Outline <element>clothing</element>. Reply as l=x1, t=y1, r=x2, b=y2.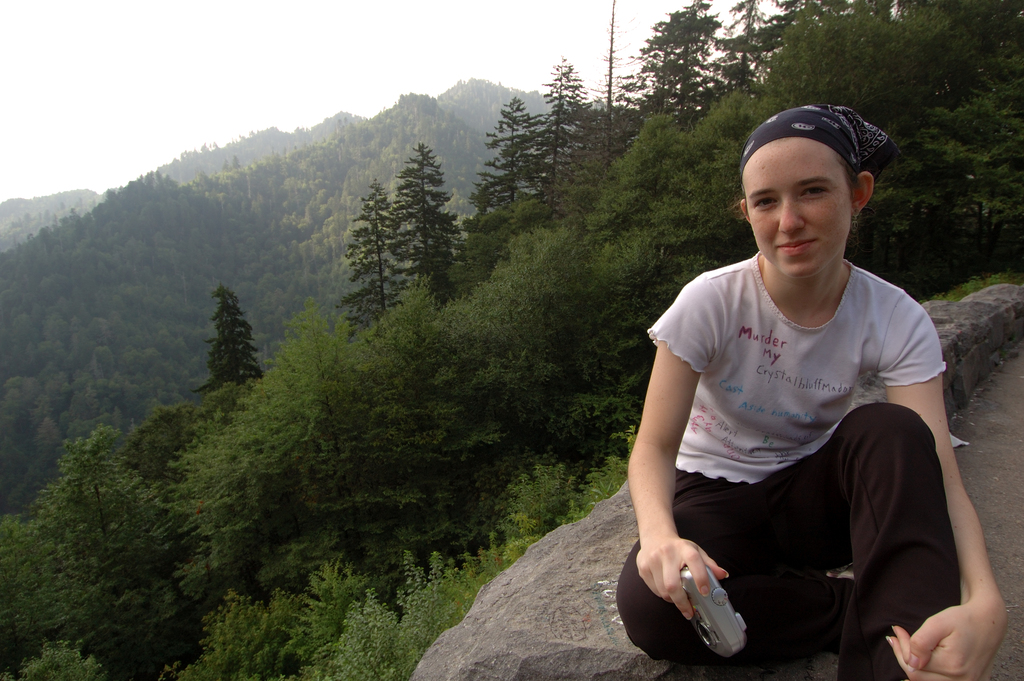
l=636, t=200, r=956, b=650.
